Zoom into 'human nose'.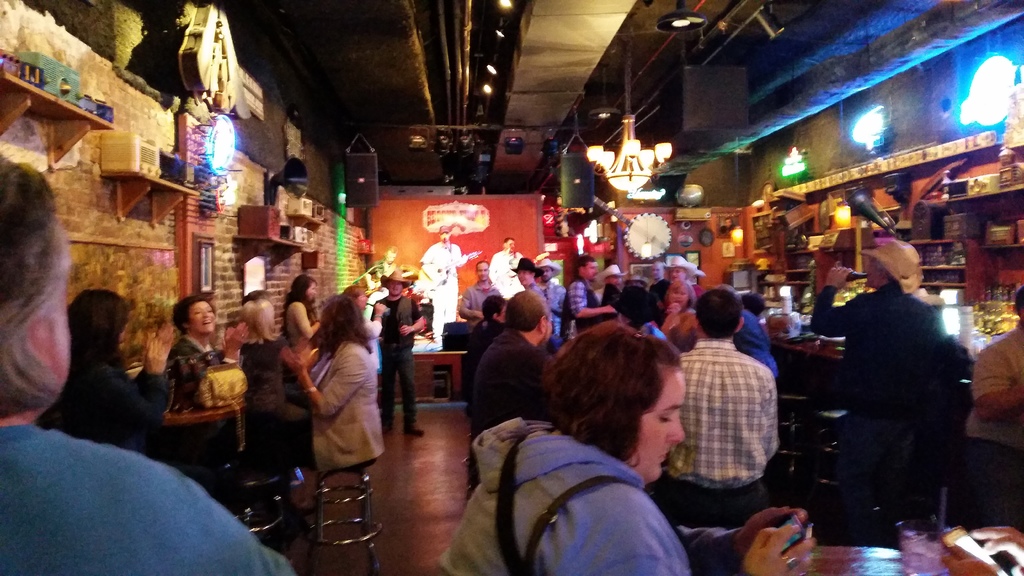
Zoom target: detection(205, 311, 209, 316).
